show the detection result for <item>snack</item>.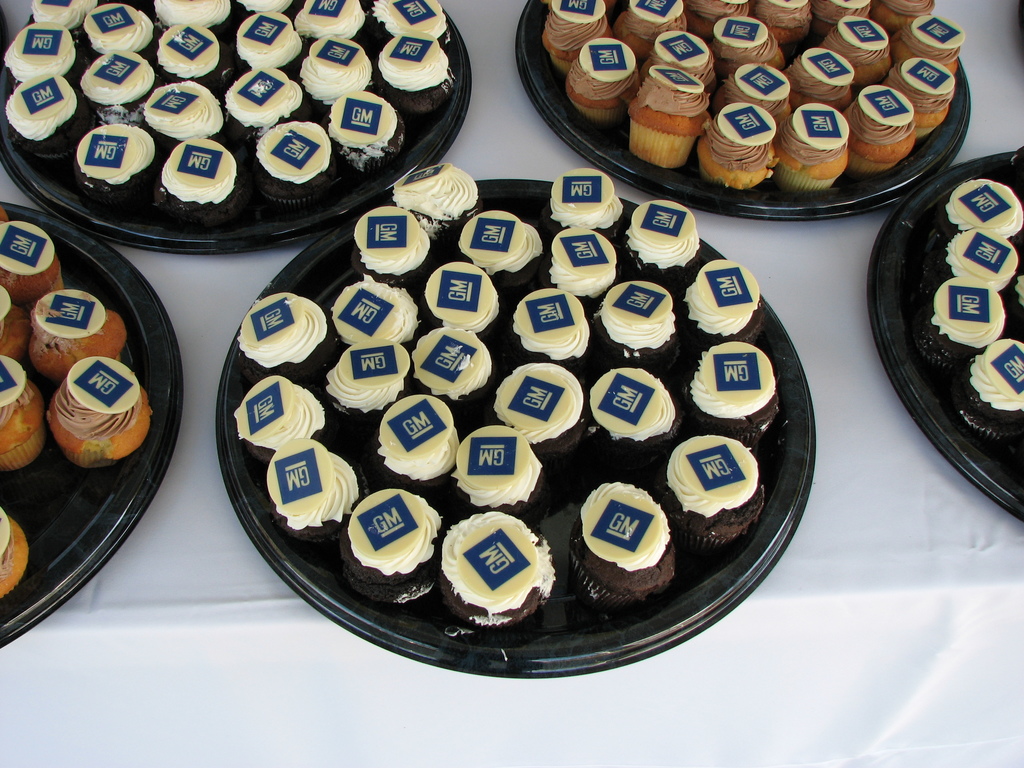
bbox=(72, 115, 154, 190).
